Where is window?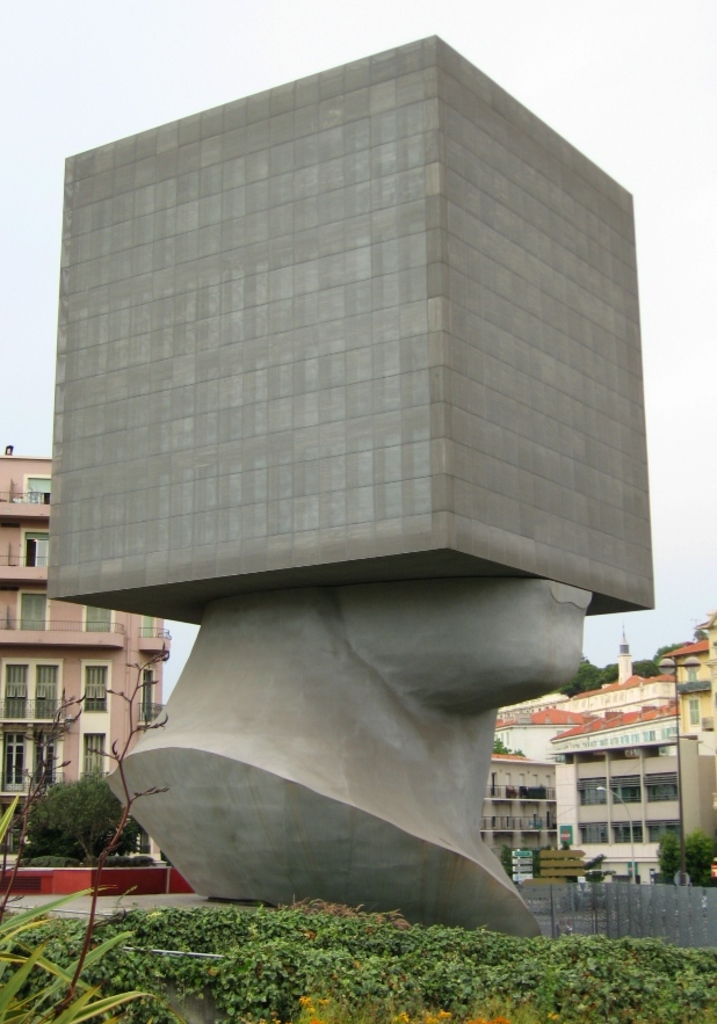
(x1=687, y1=700, x2=700, y2=727).
